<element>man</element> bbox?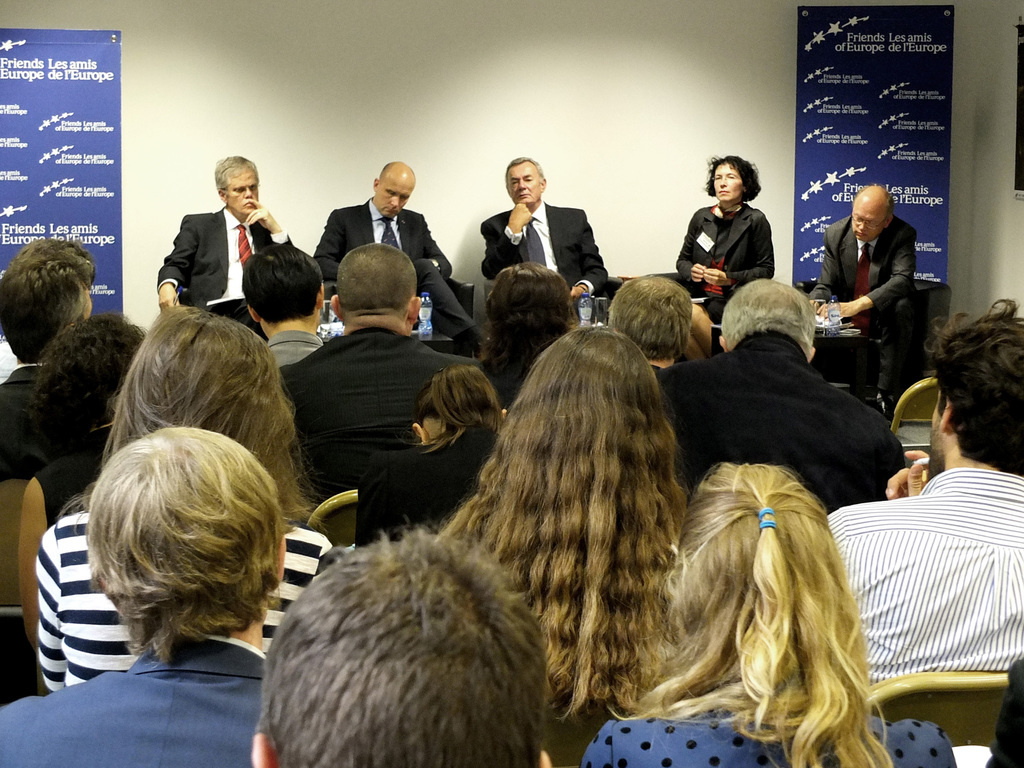
(x1=0, y1=258, x2=95, y2=438)
